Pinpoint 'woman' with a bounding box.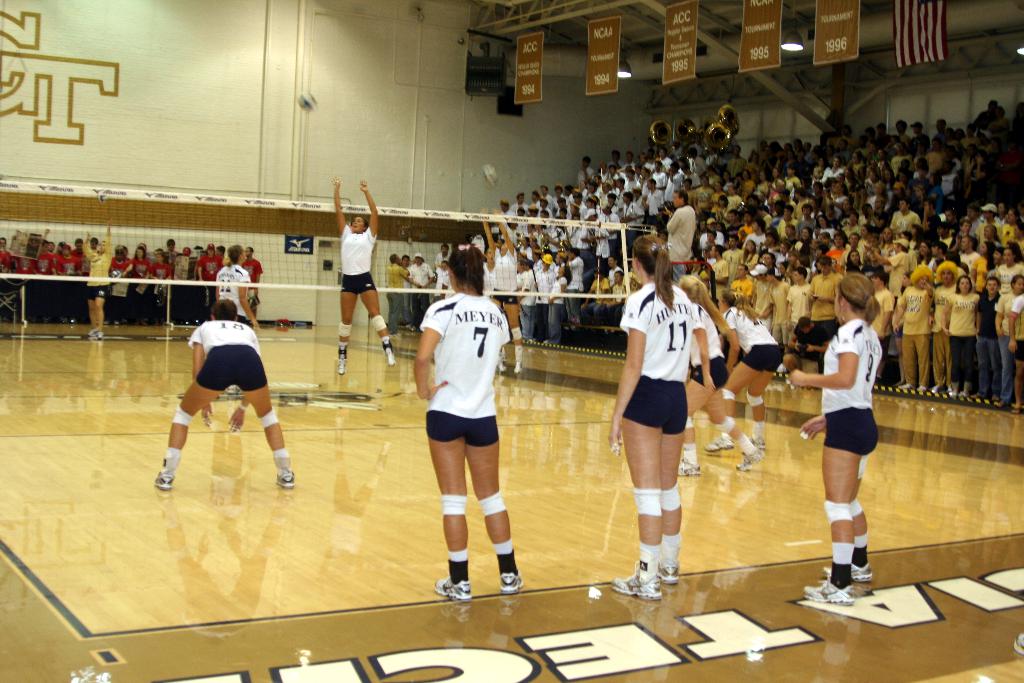
BBox(835, 201, 856, 224).
